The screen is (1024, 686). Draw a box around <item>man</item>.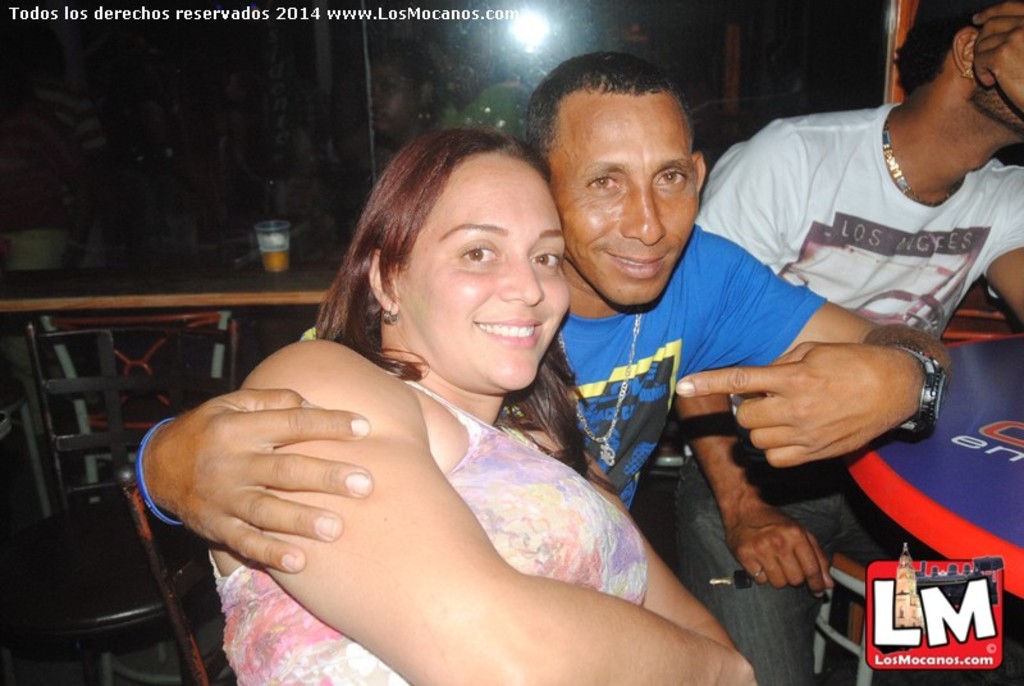
detection(676, 0, 1023, 685).
